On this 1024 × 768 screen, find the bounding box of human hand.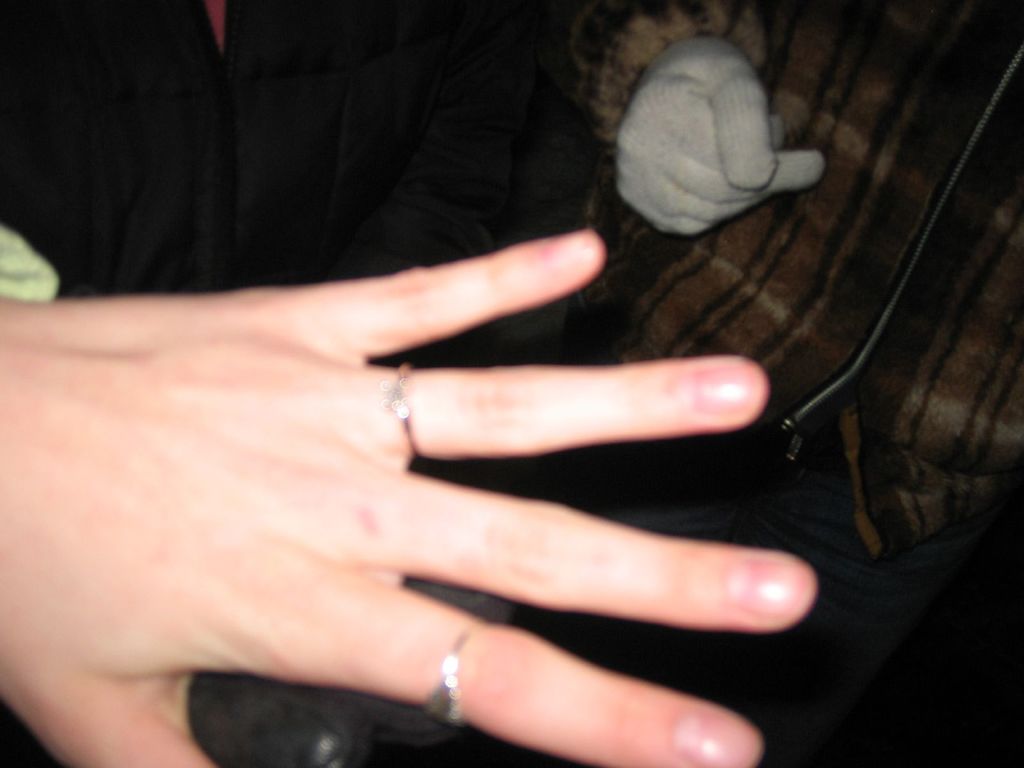
Bounding box: 0 229 818 767.
